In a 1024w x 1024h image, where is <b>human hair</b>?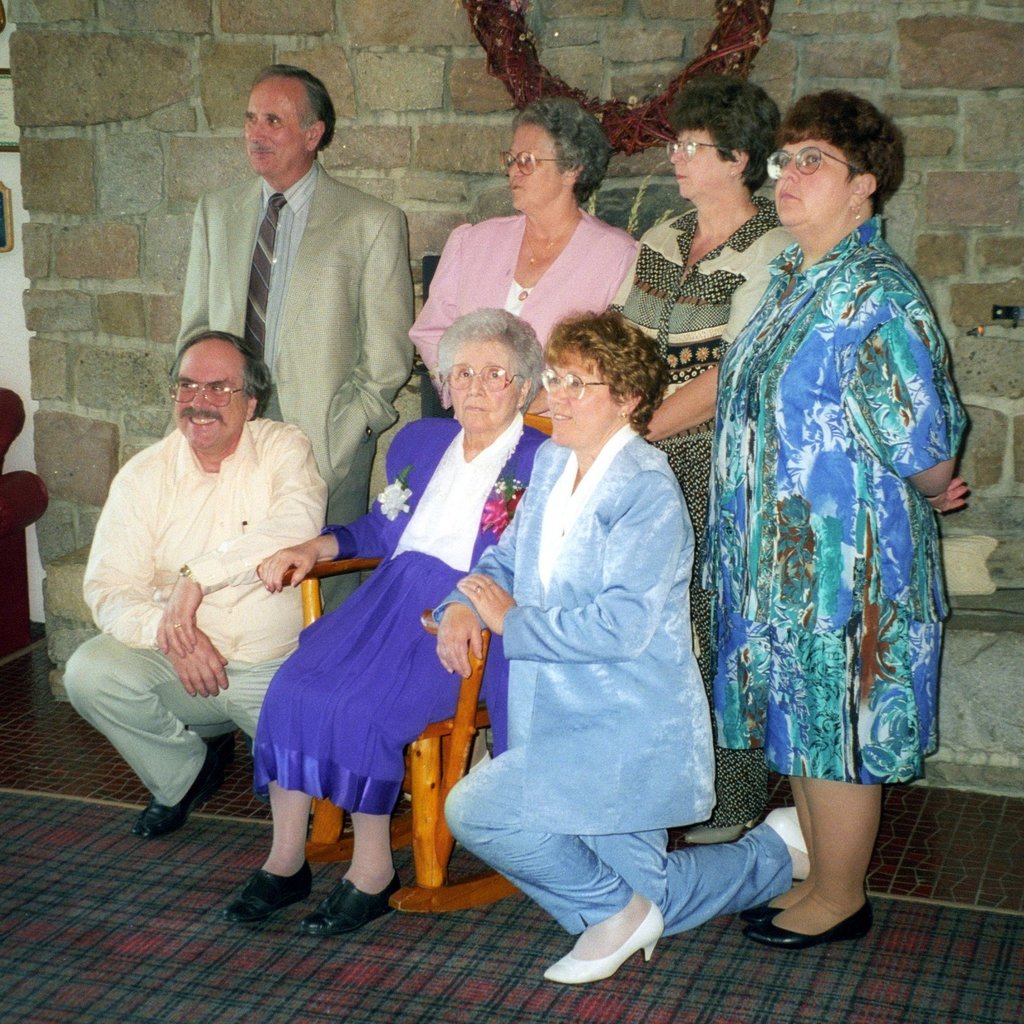
bbox=[172, 330, 273, 420].
